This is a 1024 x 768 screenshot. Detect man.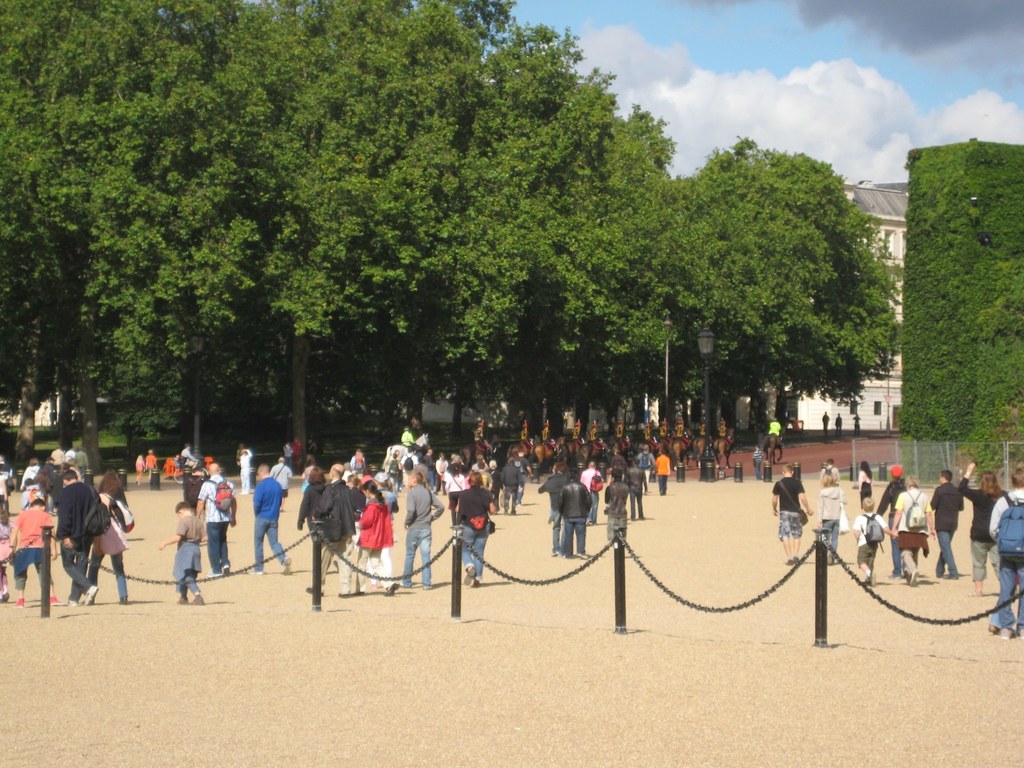
836, 412, 841, 435.
